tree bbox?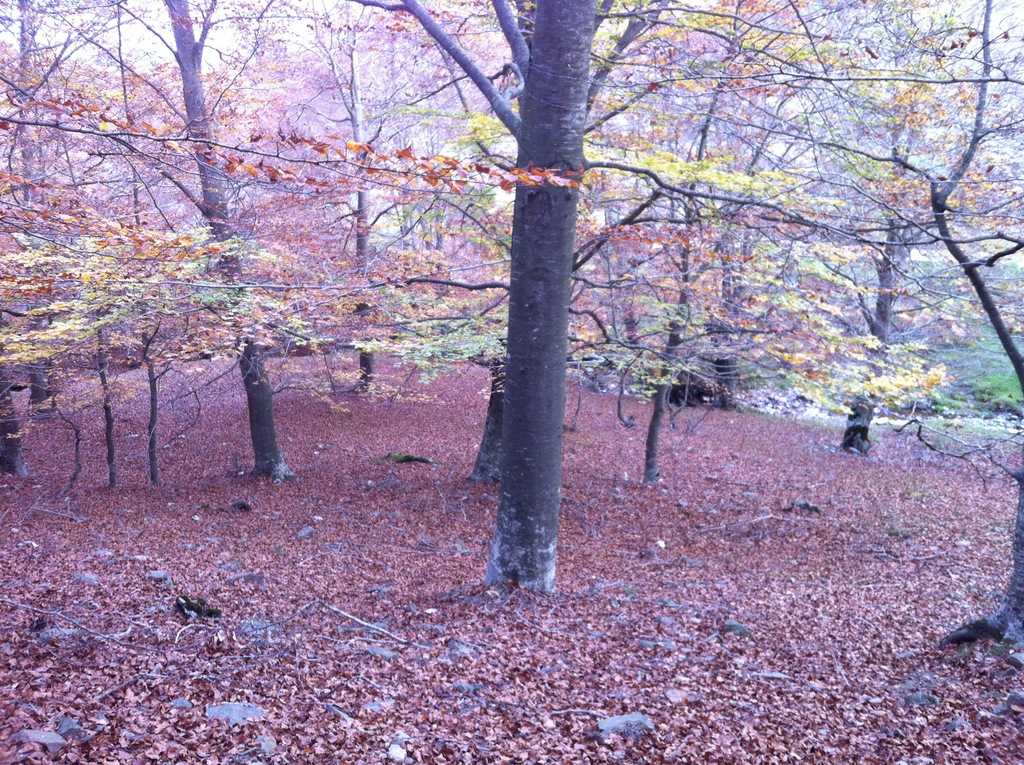
(358, 0, 685, 584)
